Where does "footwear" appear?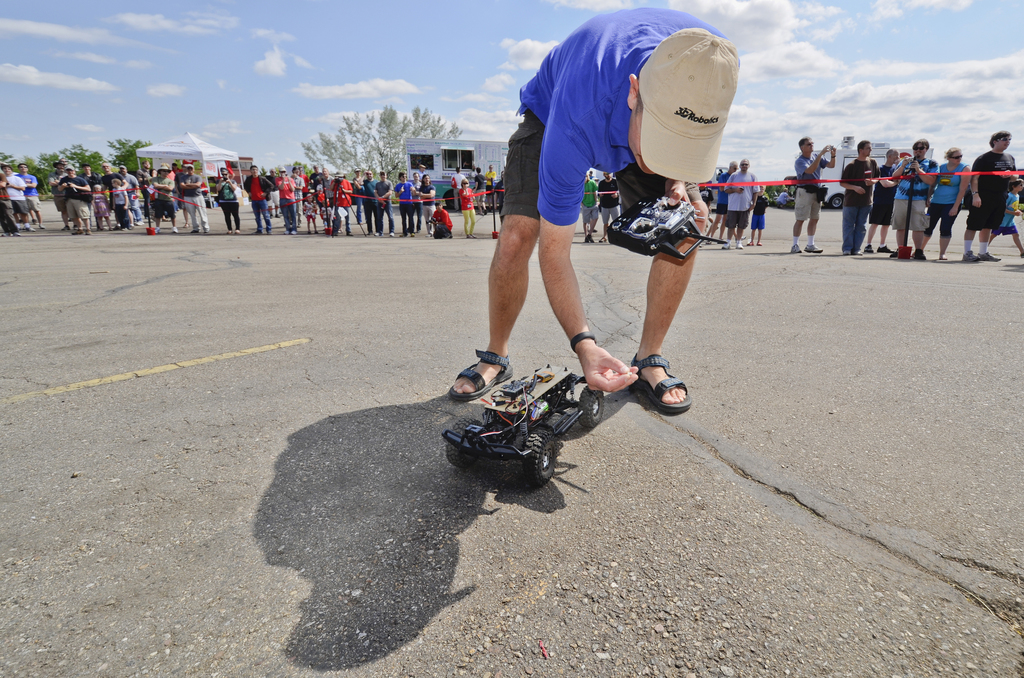
Appears at box=[790, 241, 801, 255].
